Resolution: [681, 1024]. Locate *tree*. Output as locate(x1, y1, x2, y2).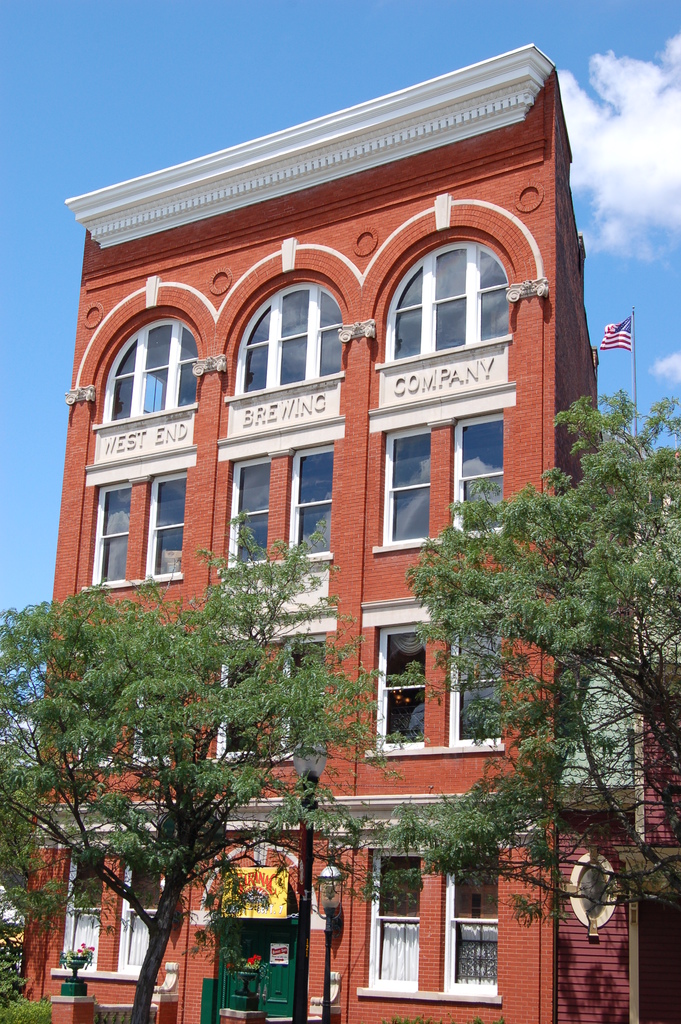
locate(0, 509, 406, 1020).
